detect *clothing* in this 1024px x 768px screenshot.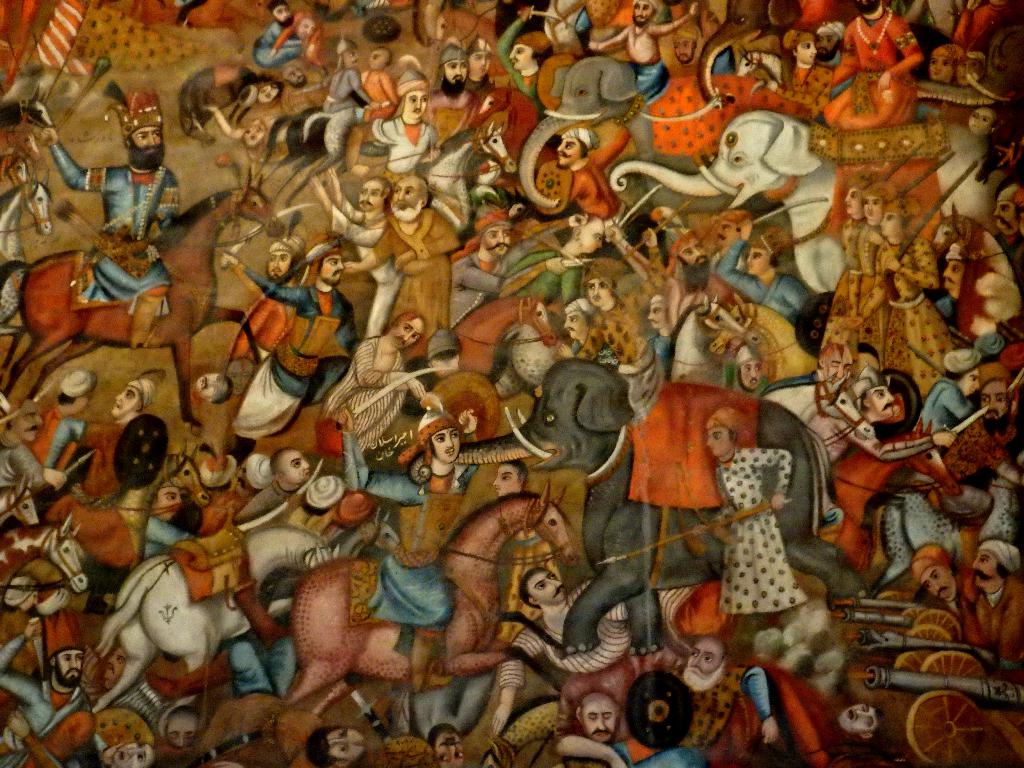
Detection: rect(239, 486, 331, 540).
